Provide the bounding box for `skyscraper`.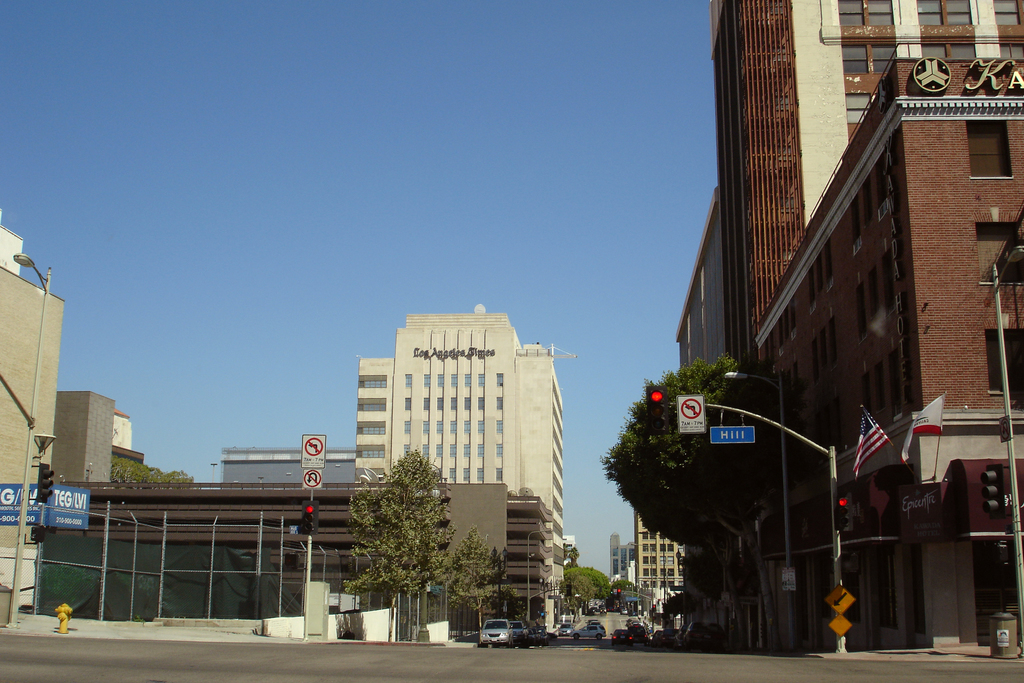
(672,0,1023,661).
